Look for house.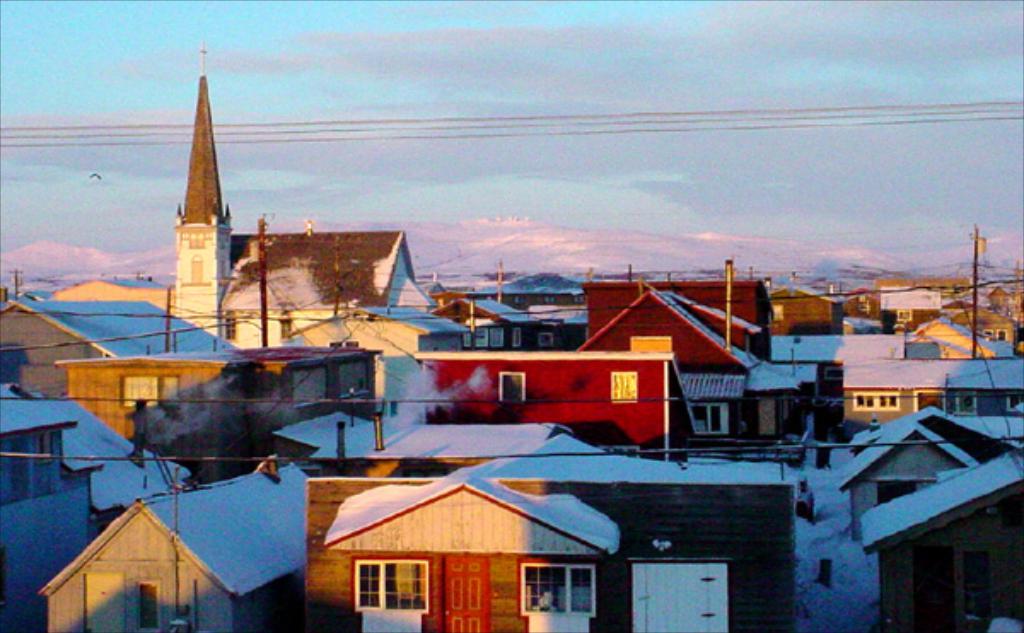
Found: 761,276,848,341.
